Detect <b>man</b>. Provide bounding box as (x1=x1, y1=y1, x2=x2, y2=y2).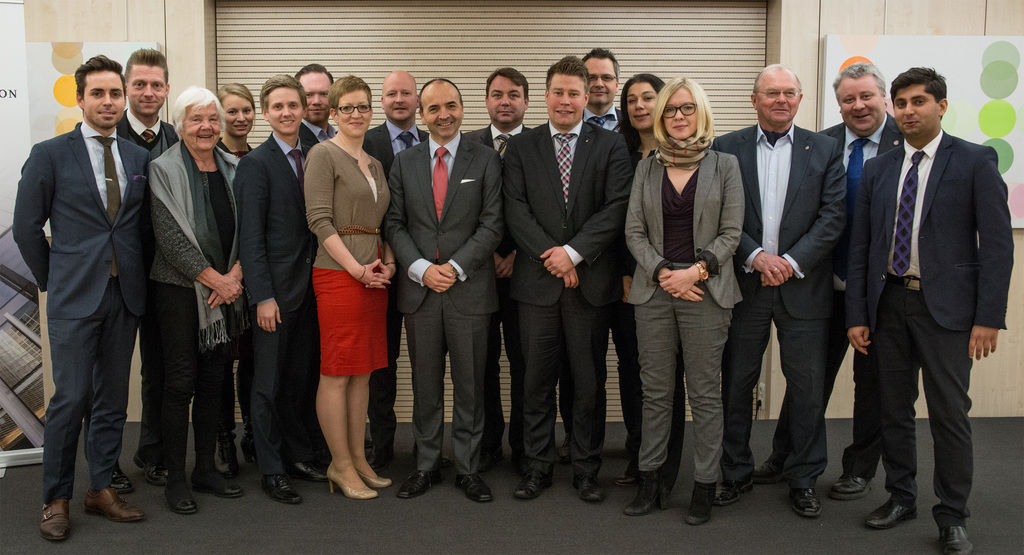
(x1=358, y1=70, x2=428, y2=471).
